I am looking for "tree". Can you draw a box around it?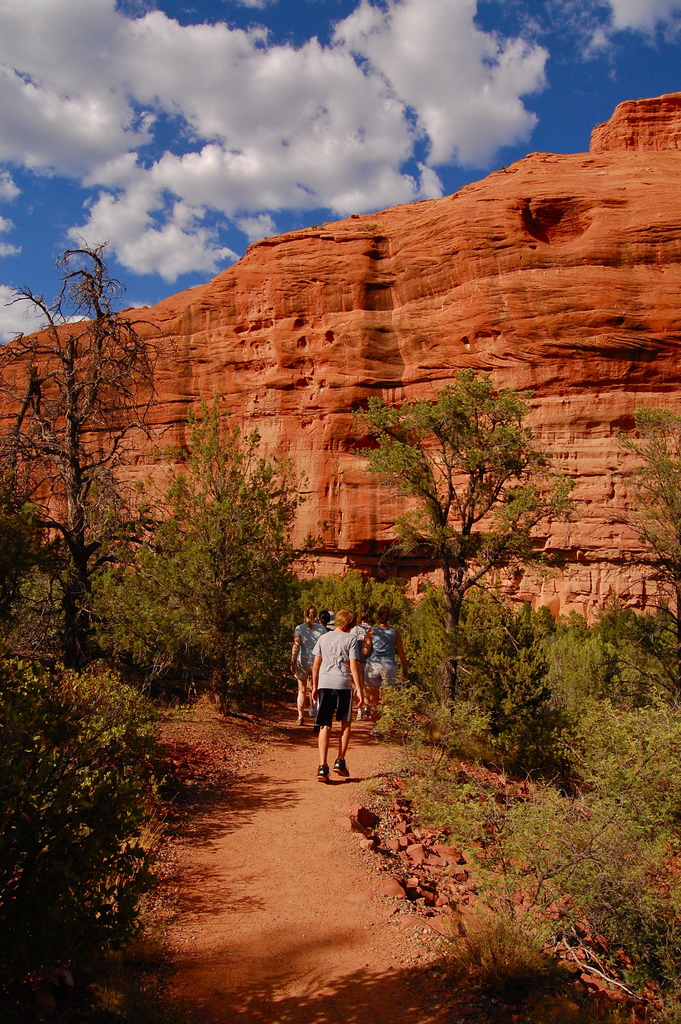
Sure, the bounding box is <region>117, 384, 335, 715</region>.
